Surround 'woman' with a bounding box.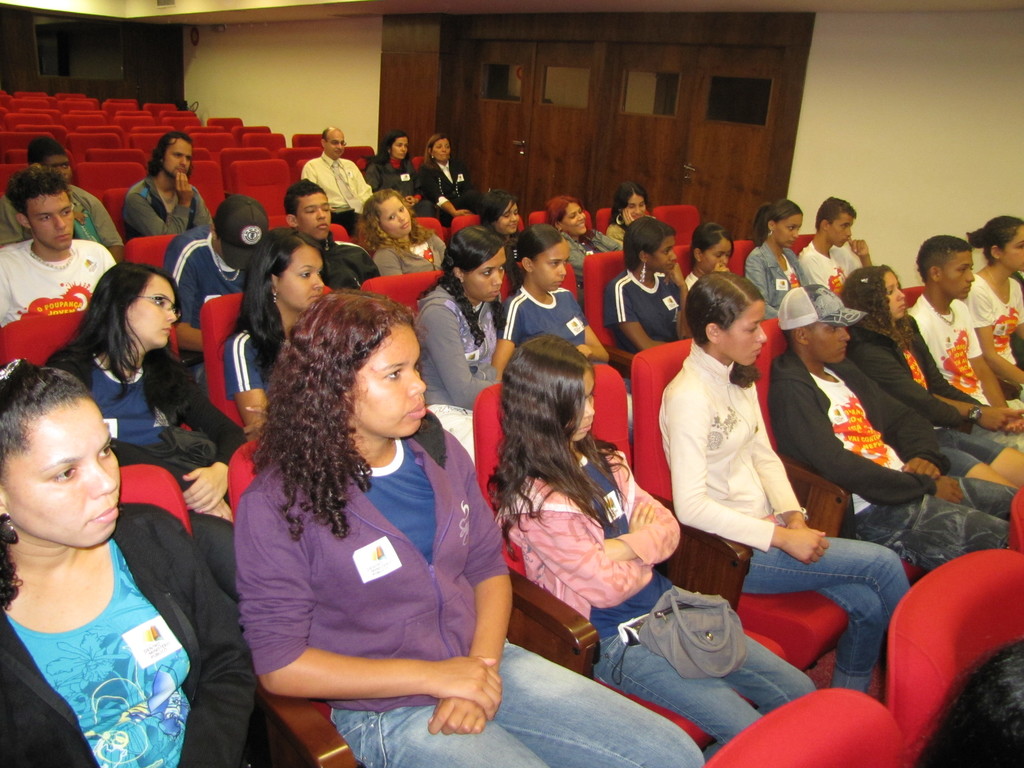
x1=609, y1=214, x2=687, y2=348.
